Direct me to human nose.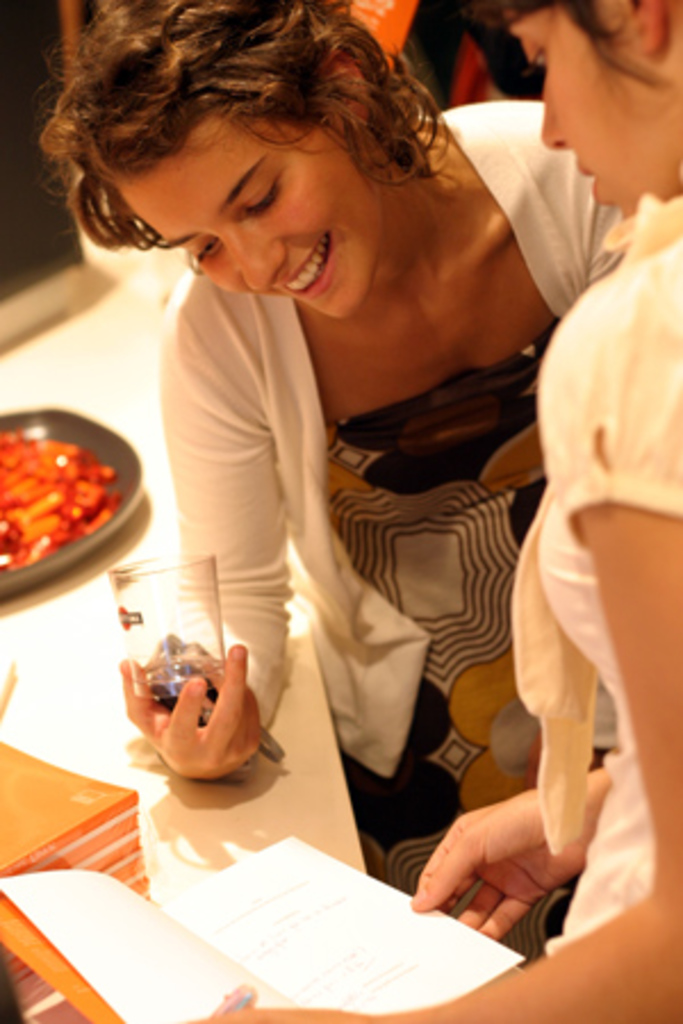
Direction: <bbox>221, 218, 280, 289</bbox>.
